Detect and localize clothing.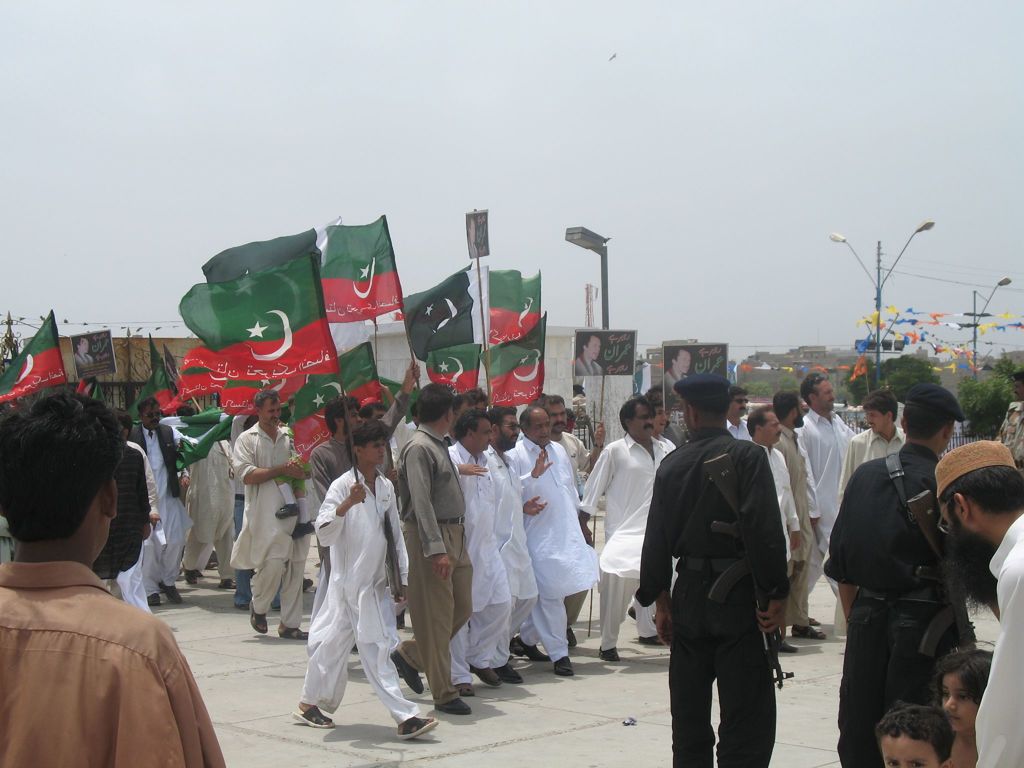
Localized at <region>0, 560, 228, 767</region>.
